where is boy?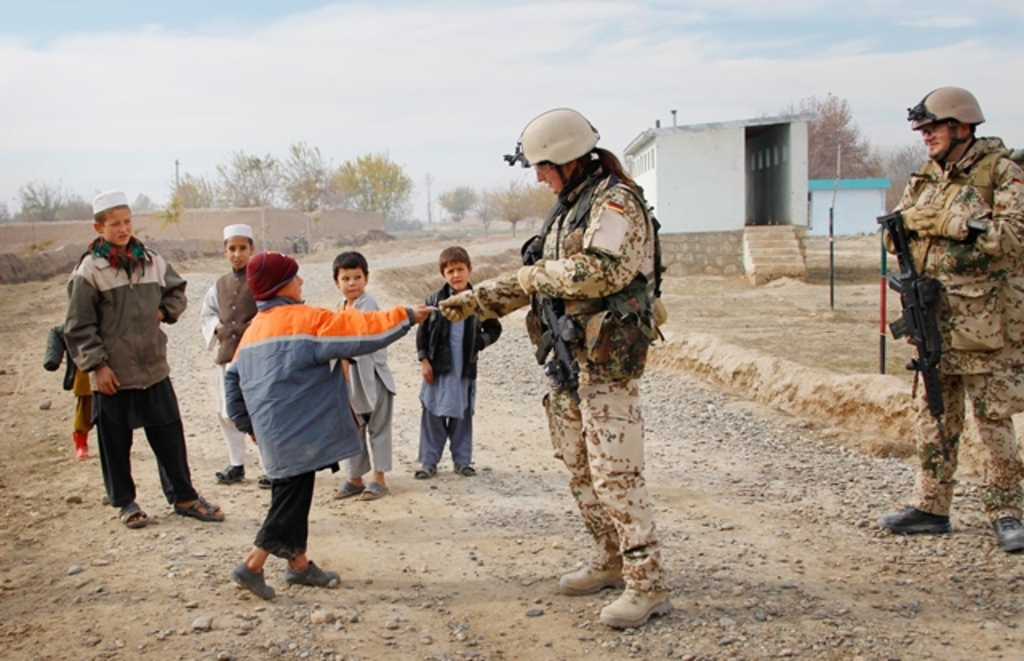
[left=331, top=251, right=400, bottom=501].
